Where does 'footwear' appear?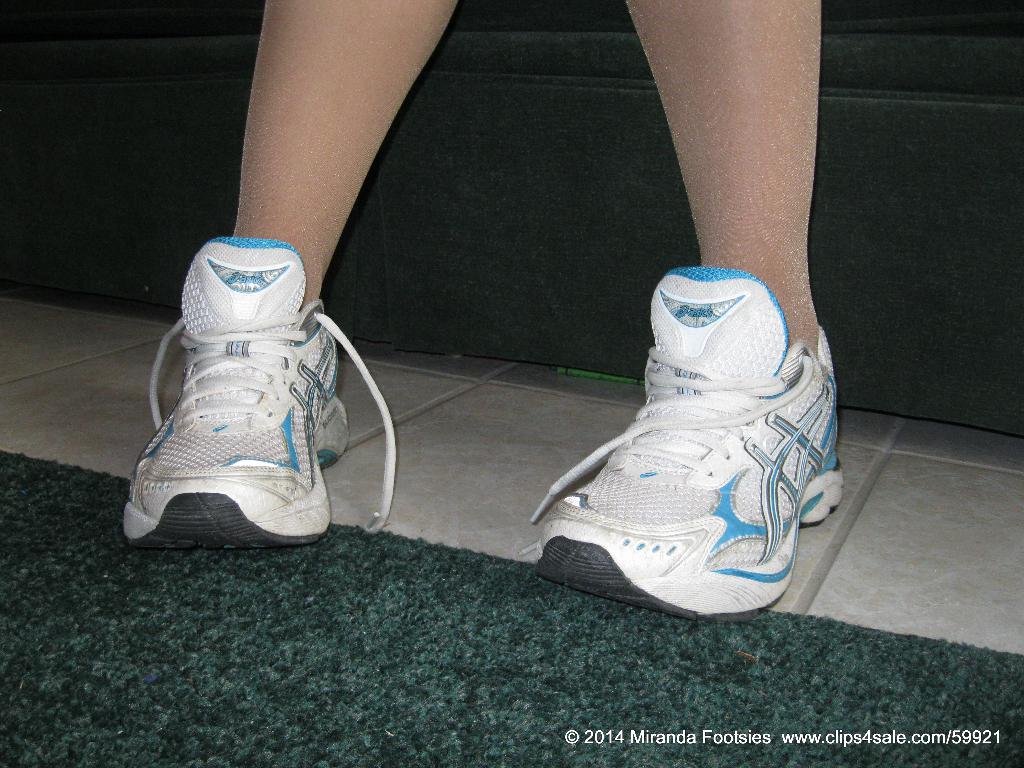
Appears at detection(117, 232, 395, 553).
